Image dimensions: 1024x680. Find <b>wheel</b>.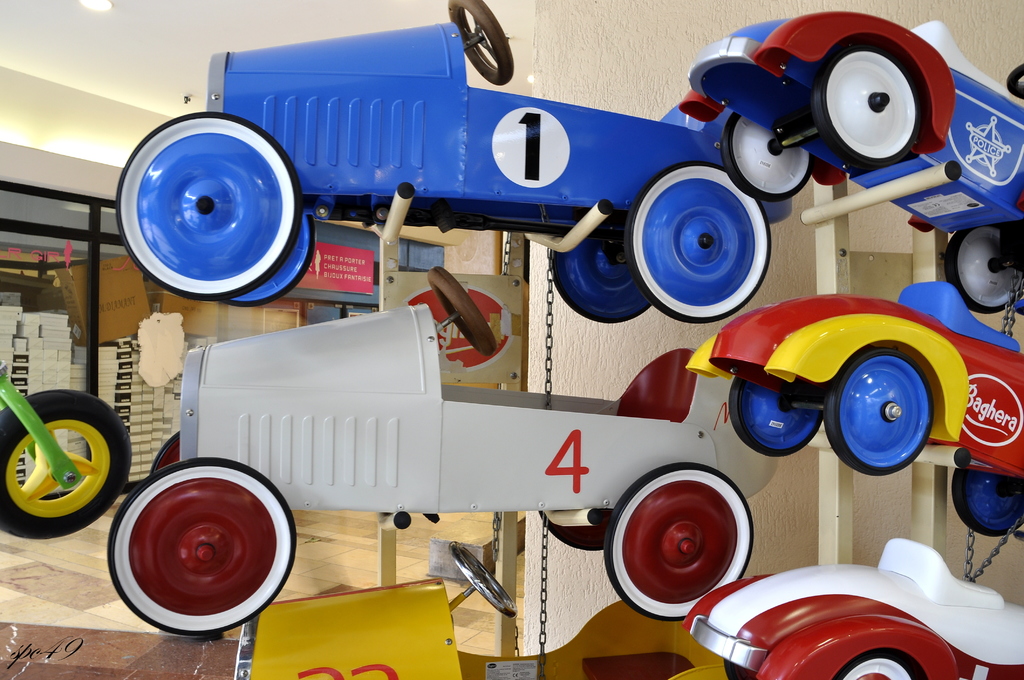
pyautogui.locateOnScreen(721, 111, 813, 198).
